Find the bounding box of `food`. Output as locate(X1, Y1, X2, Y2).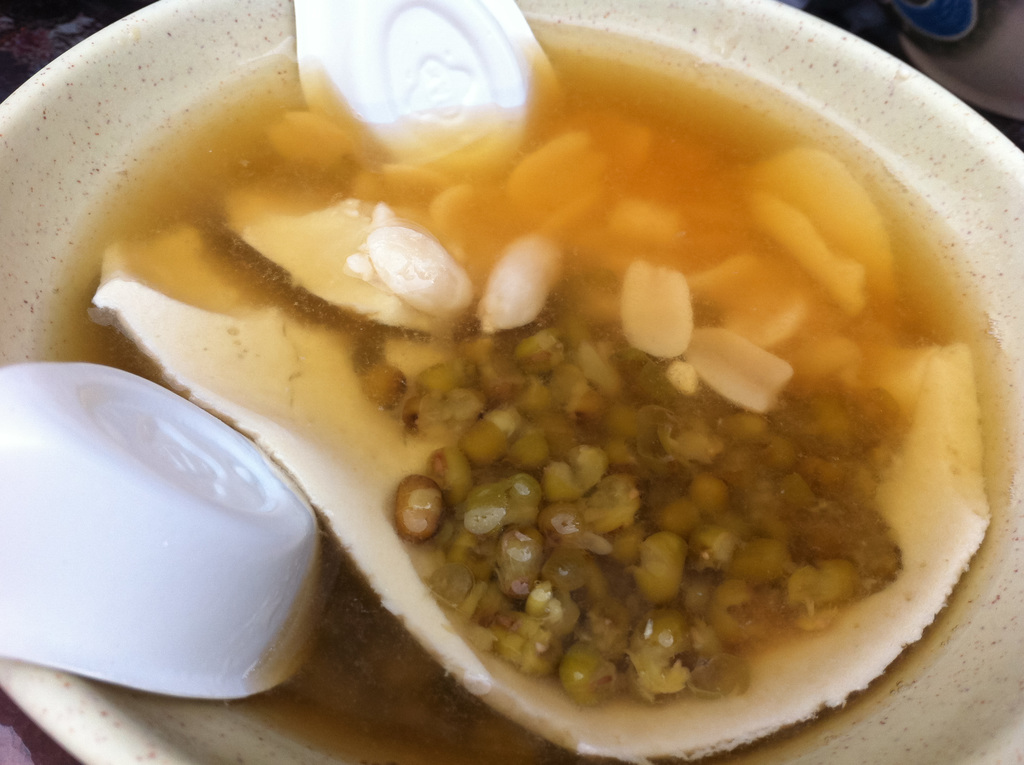
locate(41, 22, 1023, 764).
